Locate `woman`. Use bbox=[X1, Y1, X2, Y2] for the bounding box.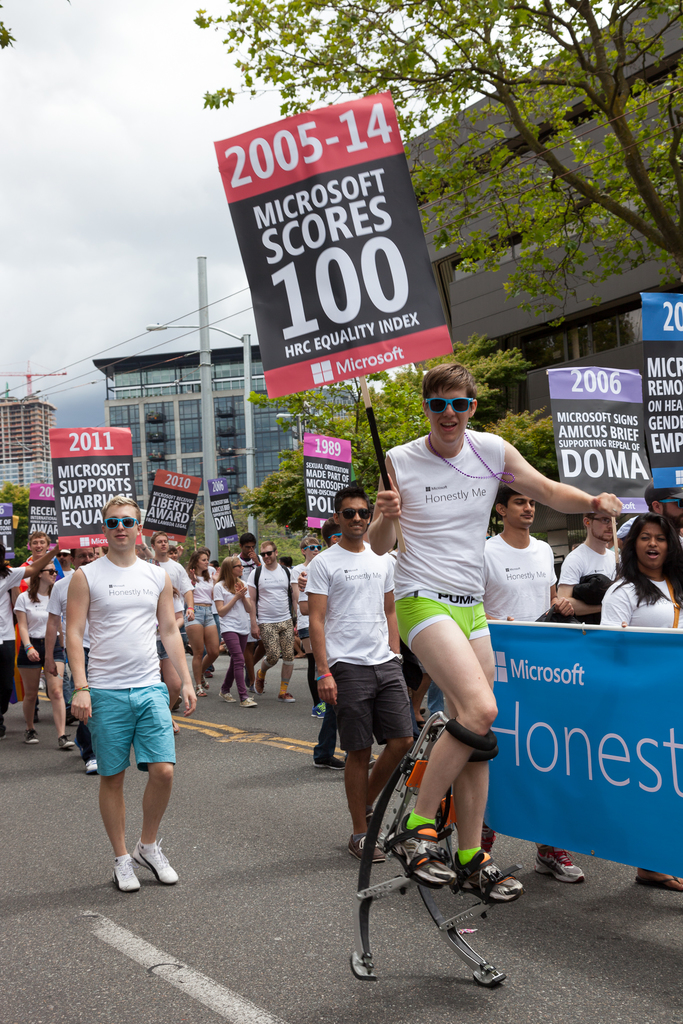
bbox=[598, 507, 680, 893].
